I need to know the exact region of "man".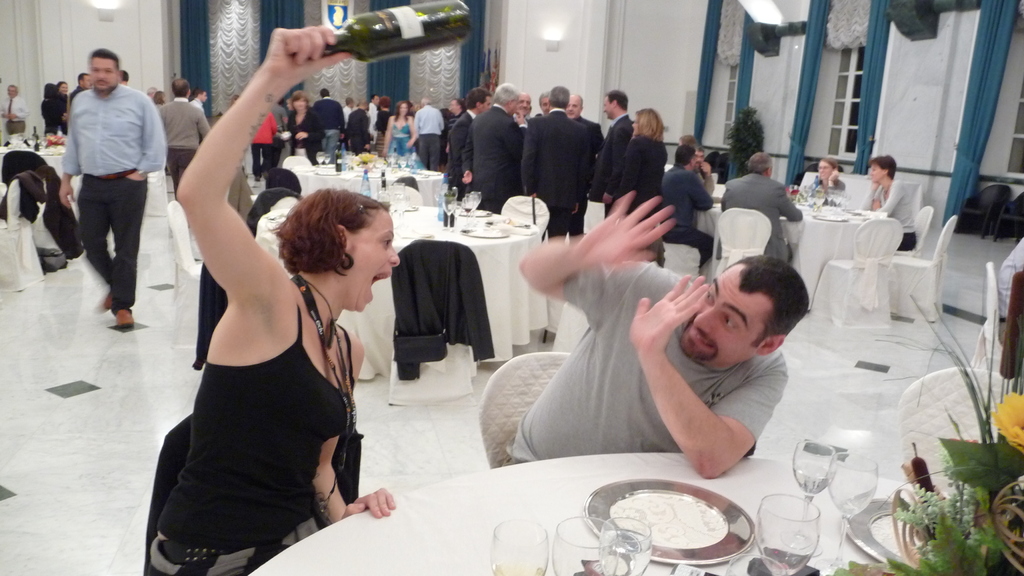
Region: pyautogui.locateOnScreen(588, 90, 630, 214).
